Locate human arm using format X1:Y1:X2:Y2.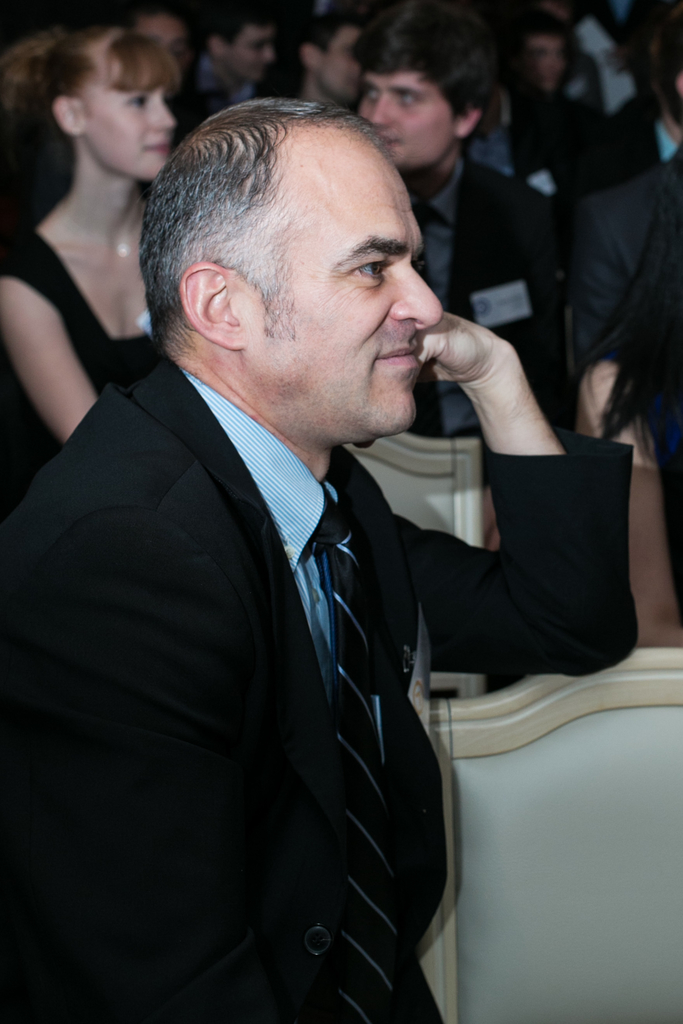
0:232:114:460.
